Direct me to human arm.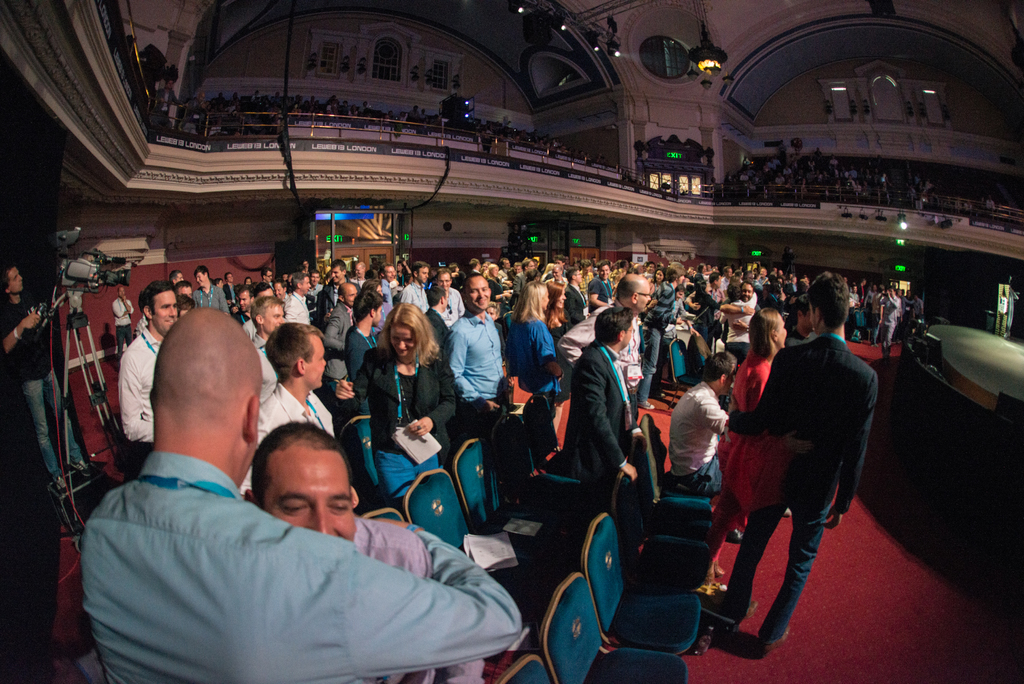
Direction: bbox=[538, 333, 563, 380].
